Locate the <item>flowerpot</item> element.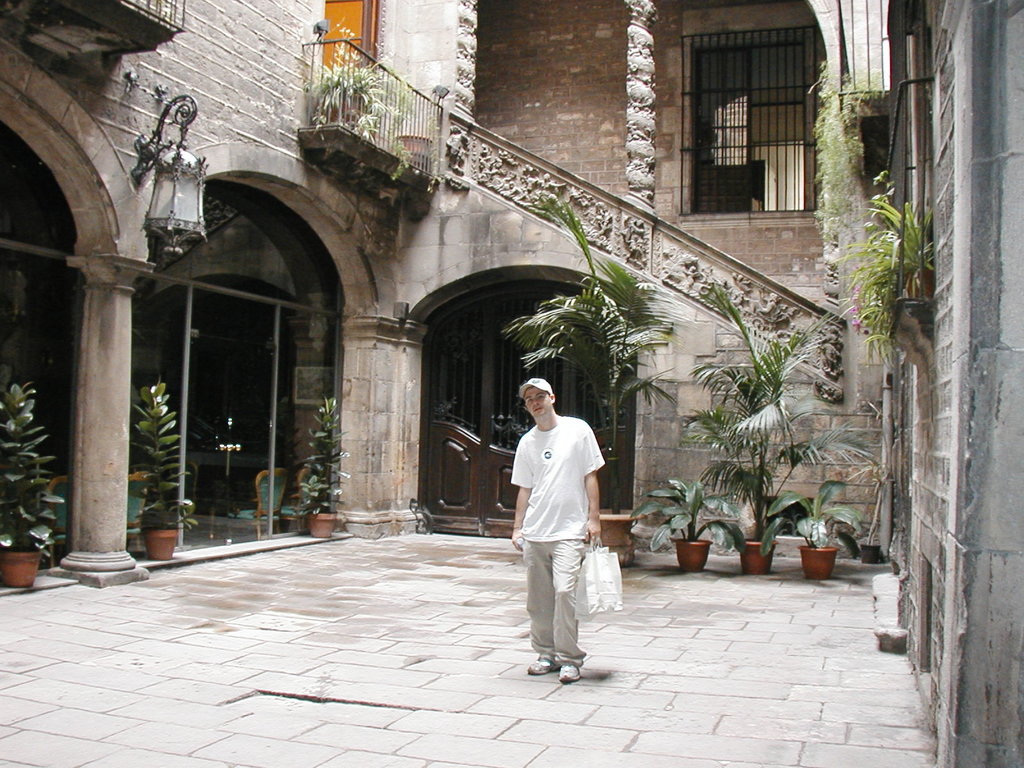
Element bbox: x1=394, y1=132, x2=433, y2=163.
